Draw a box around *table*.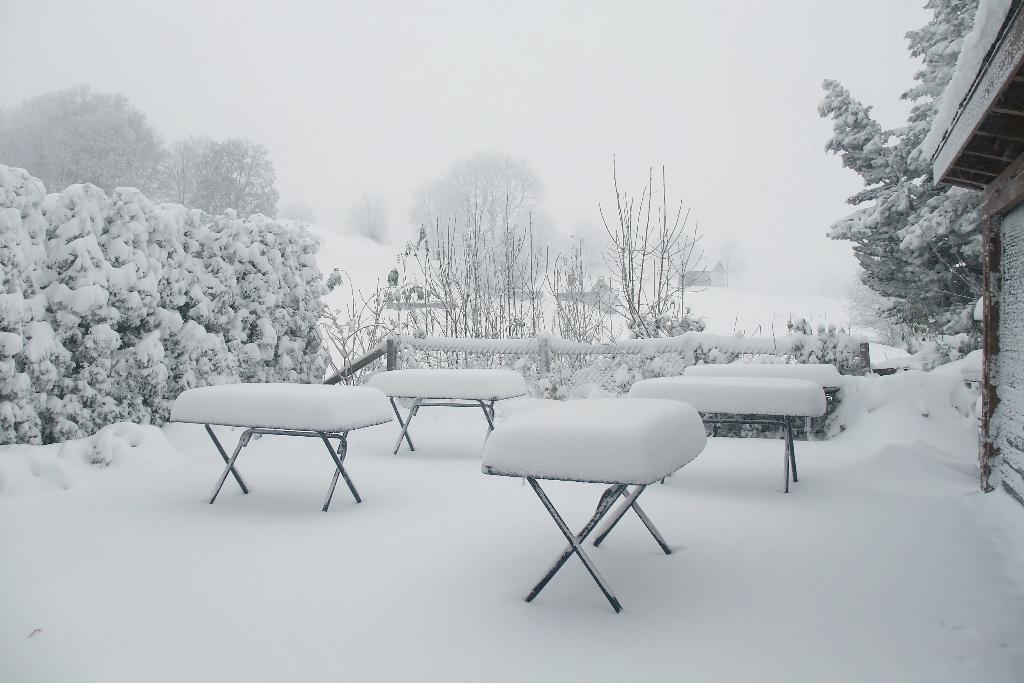
l=483, t=402, r=711, b=614.
